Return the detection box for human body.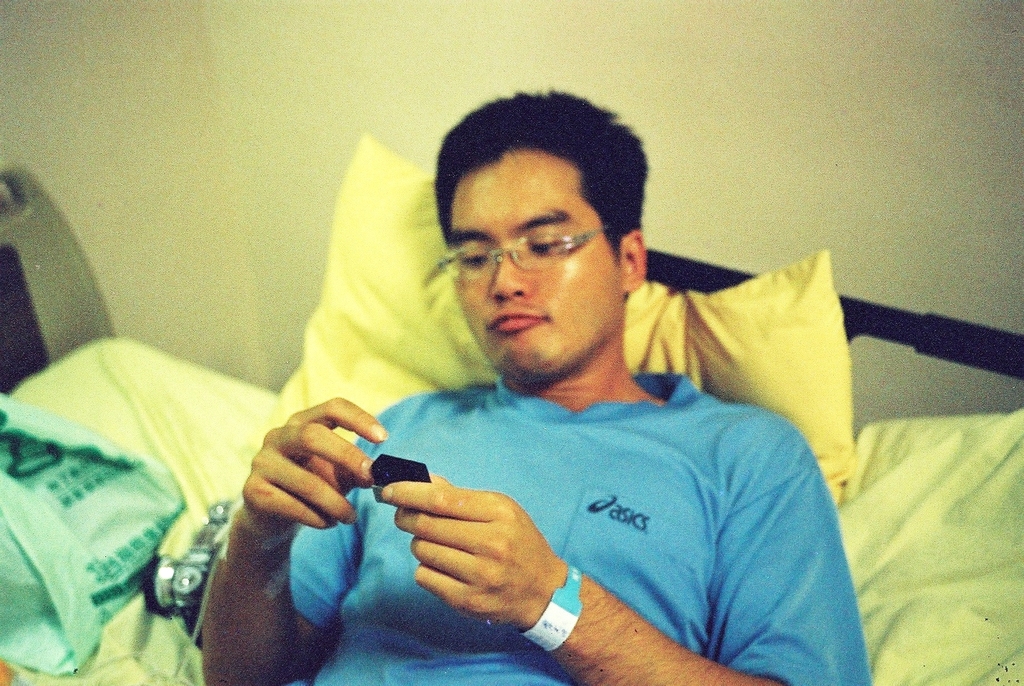
left=204, top=80, right=872, bottom=685.
